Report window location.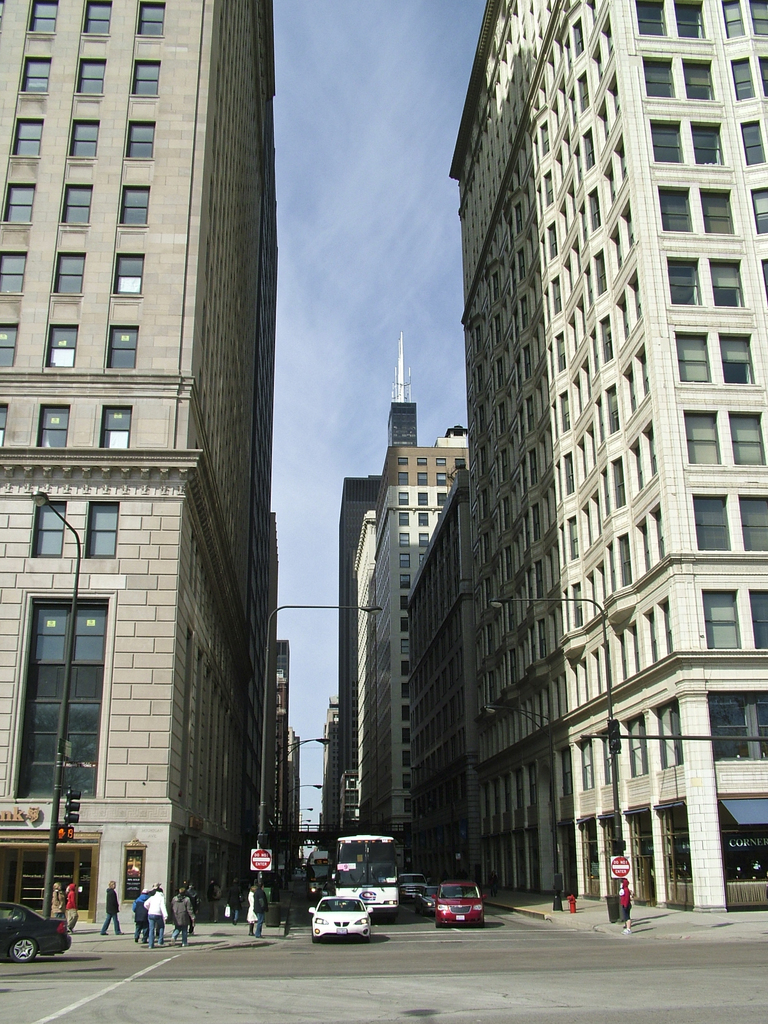
Report: <bbox>79, 0, 115, 36</bbox>.
